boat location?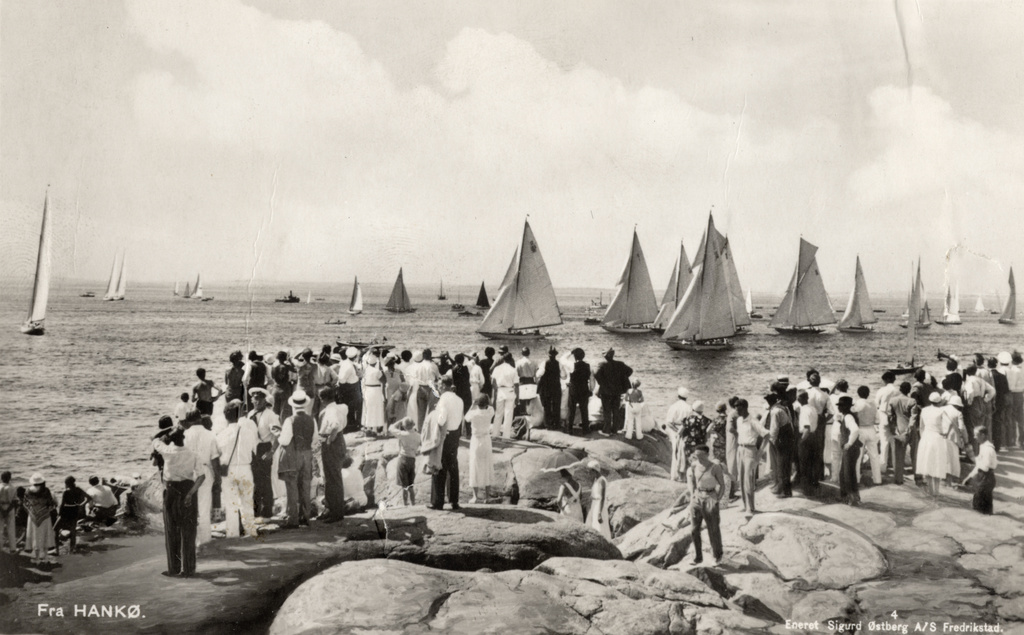
(x1=343, y1=279, x2=364, y2=313)
